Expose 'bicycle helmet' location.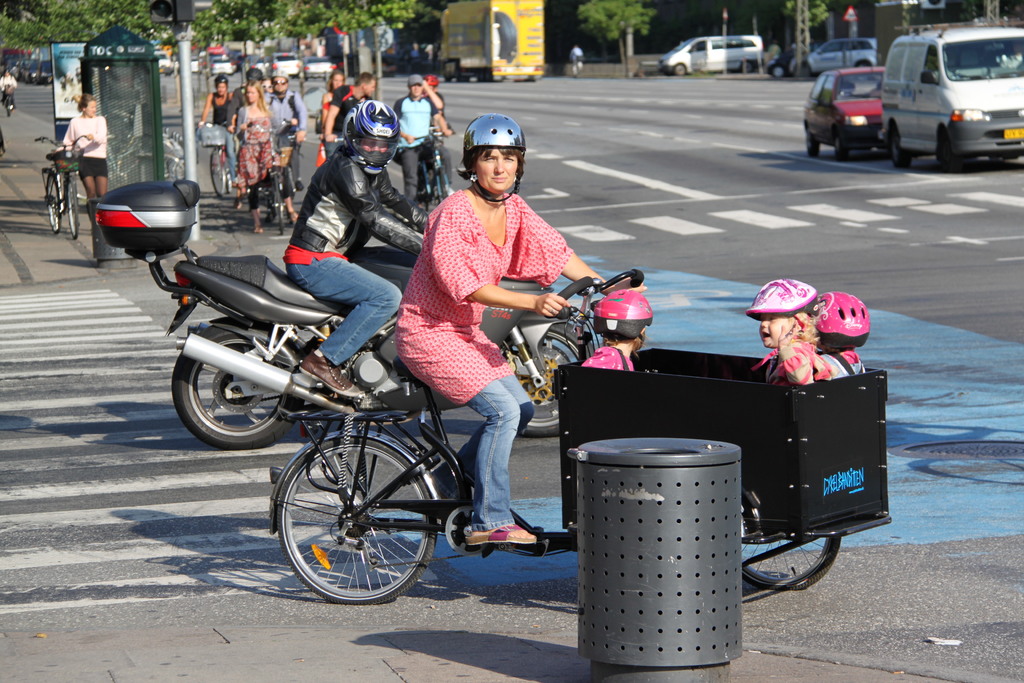
Exposed at [593,288,653,342].
